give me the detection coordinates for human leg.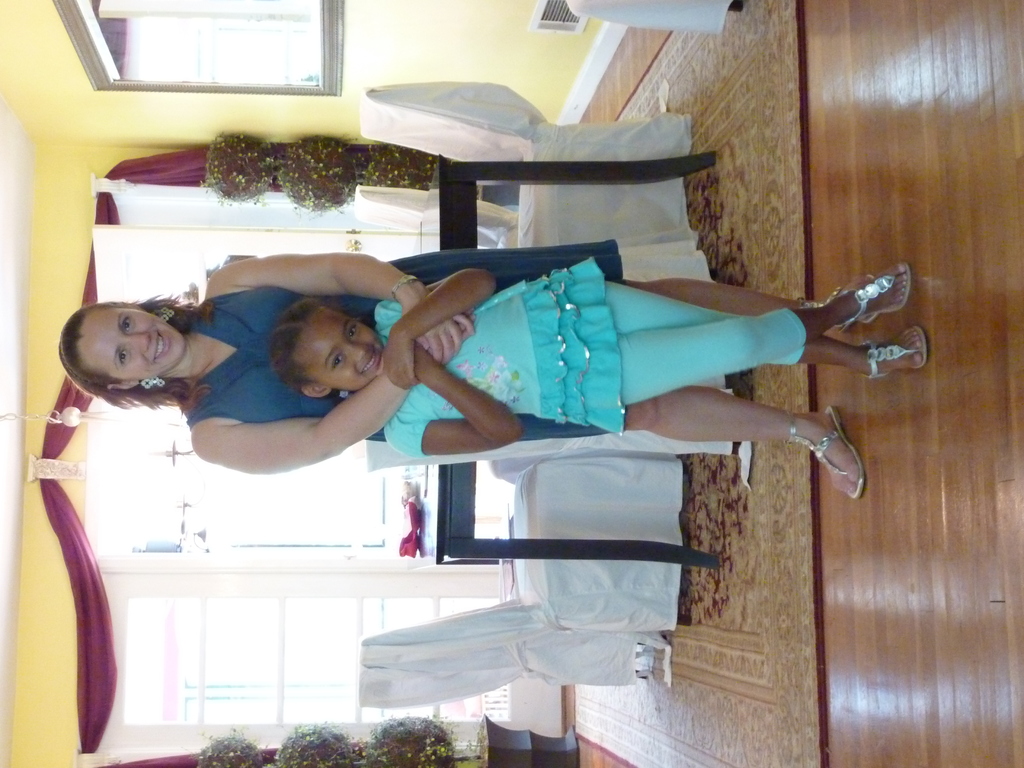
rect(620, 273, 876, 319).
